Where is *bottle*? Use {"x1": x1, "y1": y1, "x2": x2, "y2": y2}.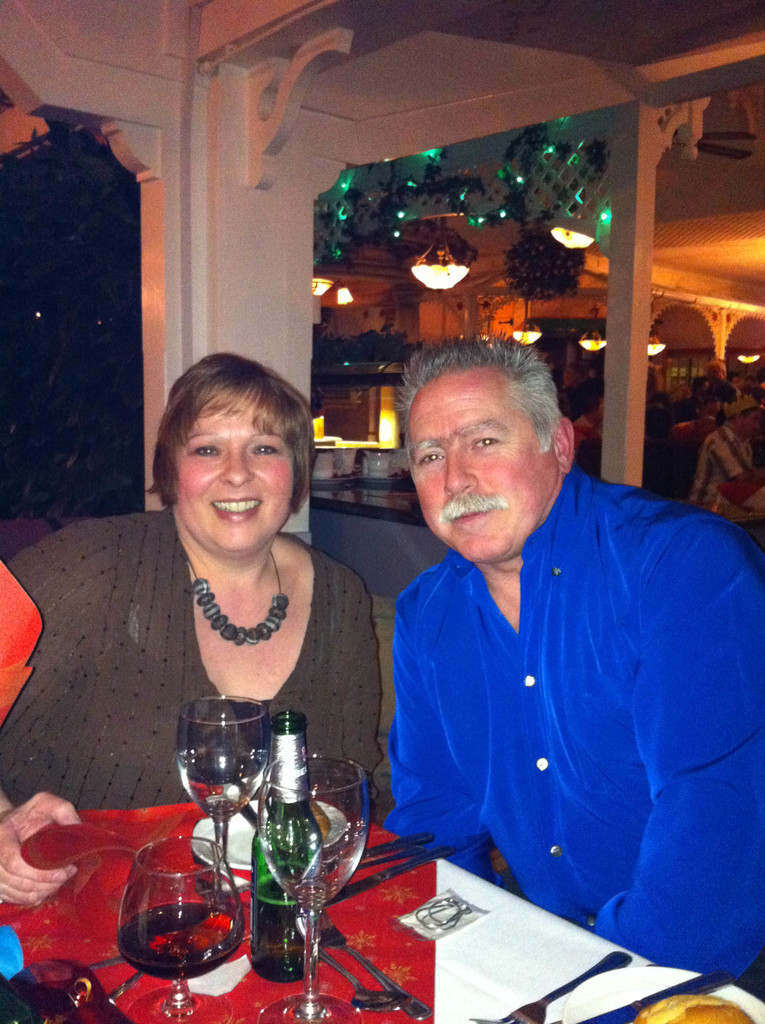
{"x1": 250, "y1": 714, "x2": 326, "y2": 979}.
